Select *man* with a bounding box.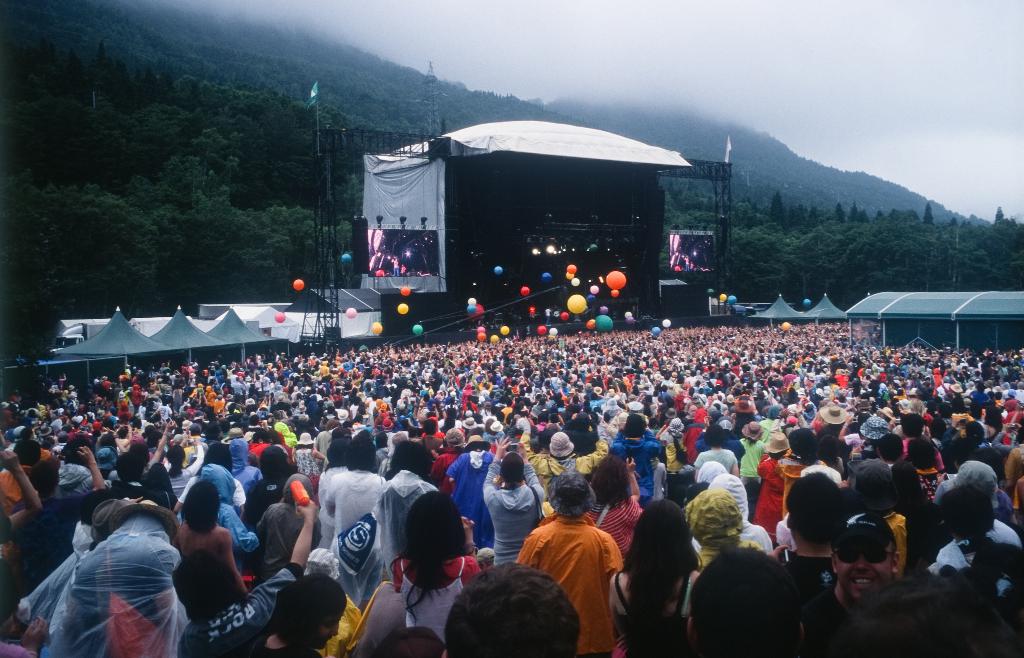
684, 255, 691, 272.
